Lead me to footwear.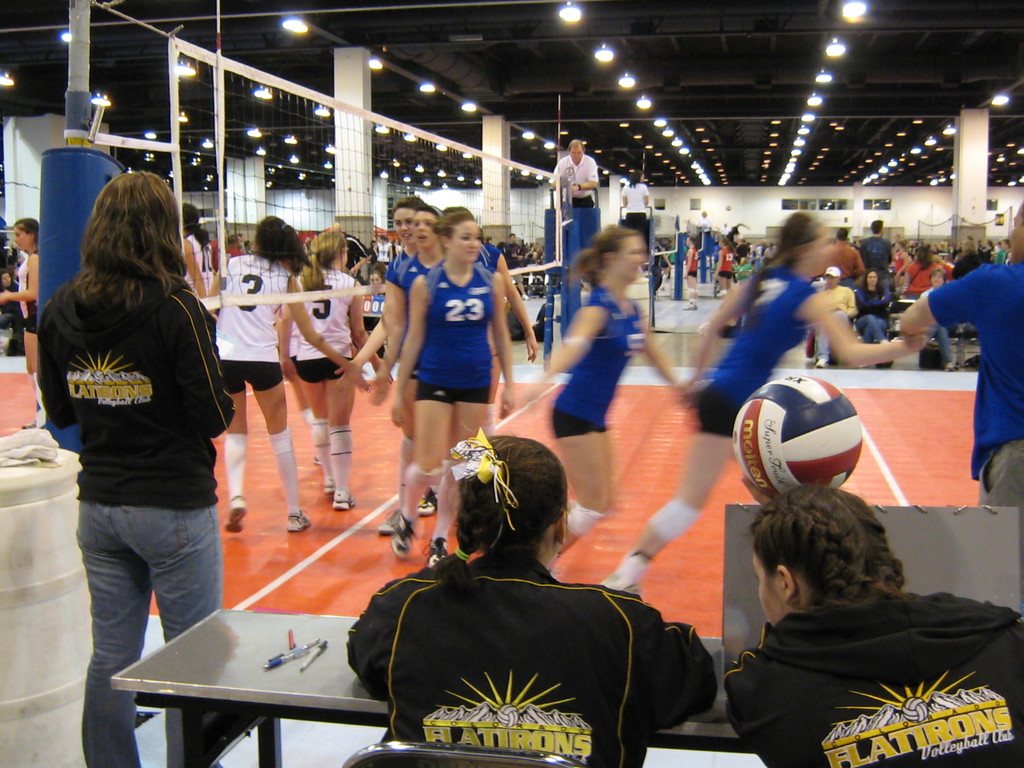
Lead to box(22, 421, 36, 429).
